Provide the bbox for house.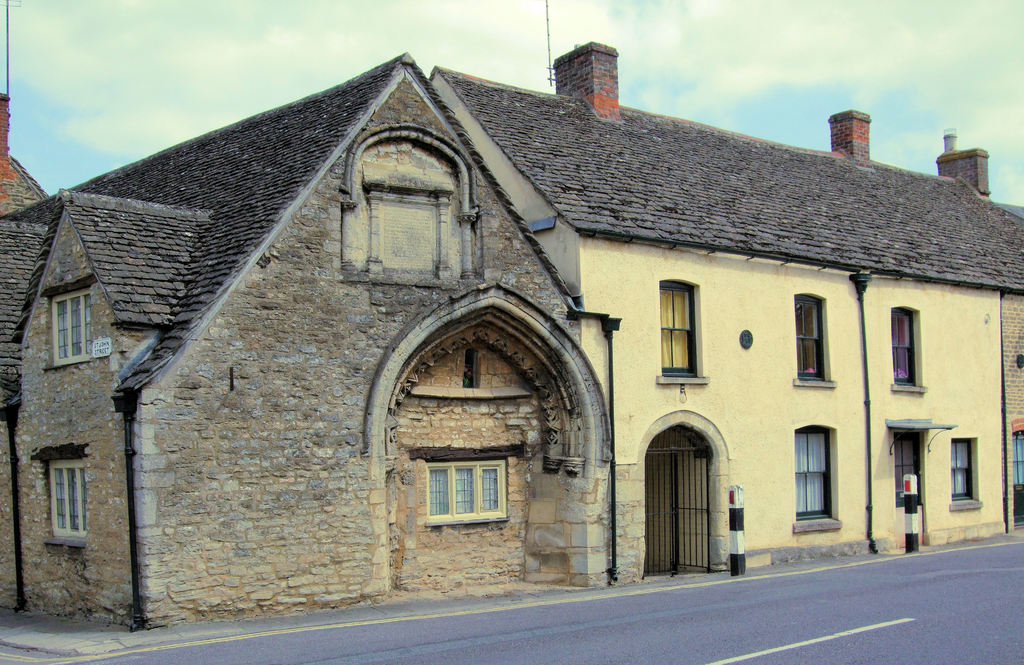
x1=0 y1=1 x2=610 y2=627.
